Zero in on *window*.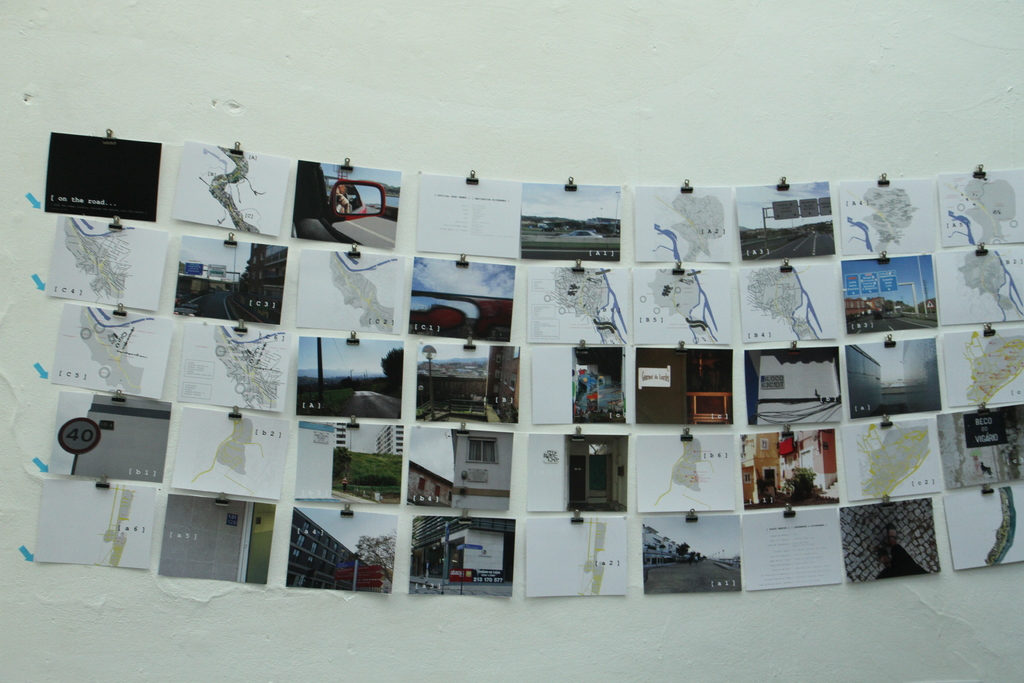
Zeroed in: [x1=594, y1=454, x2=616, y2=494].
